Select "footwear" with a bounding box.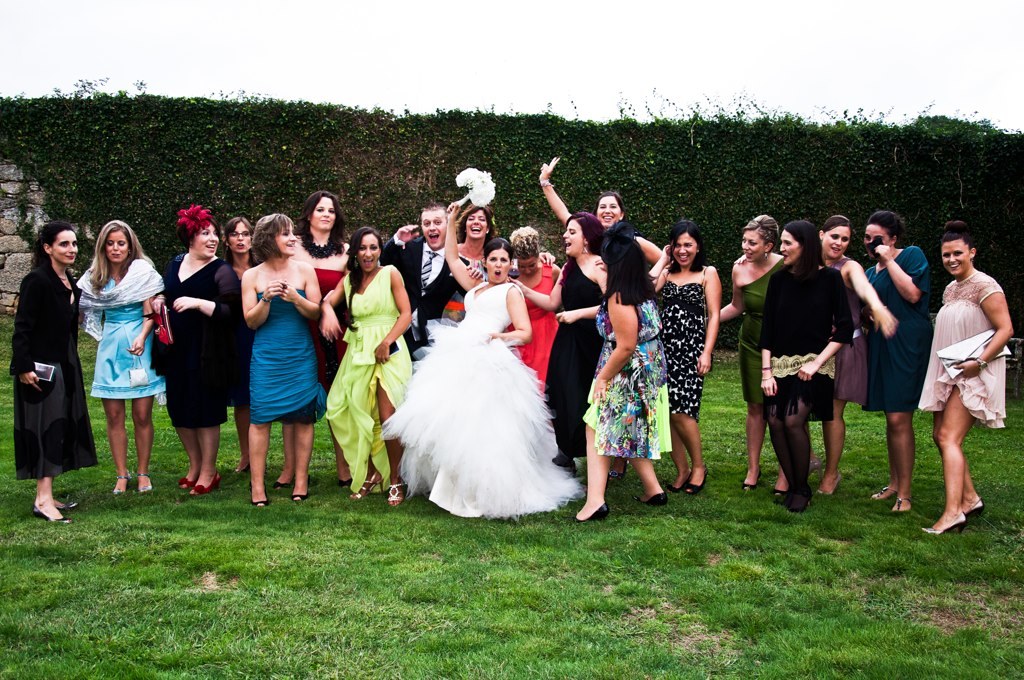
detection(337, 478, 352, 491).
